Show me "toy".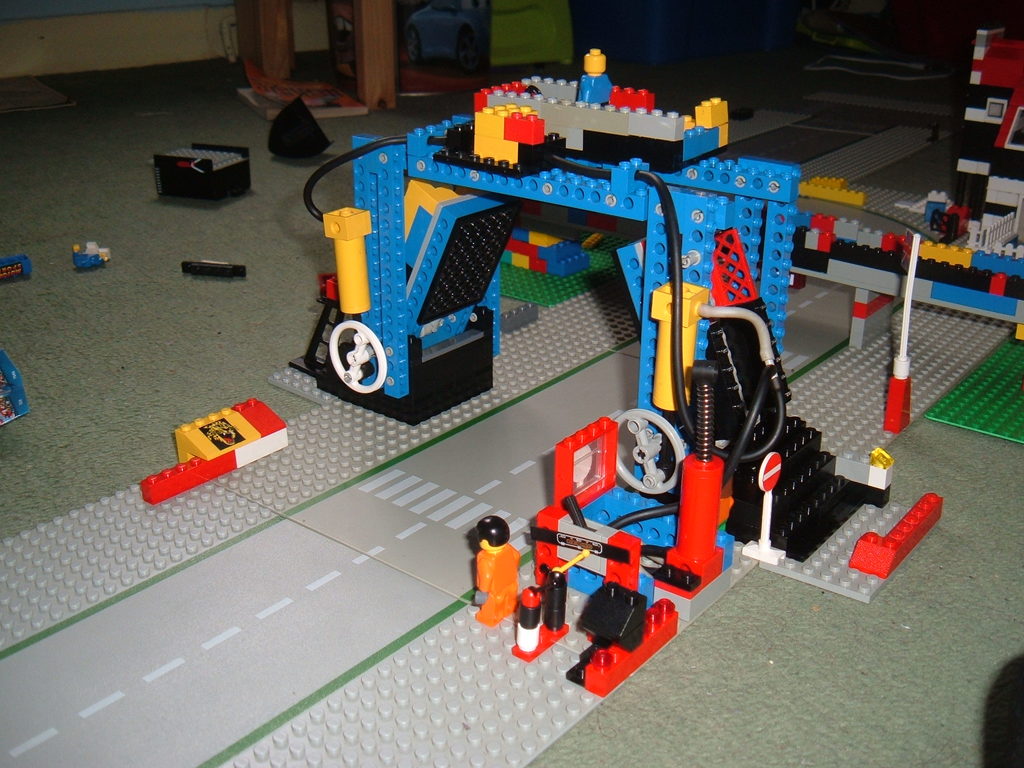
"toy" is here: x1=74, y1=241, x2=107, y2=274.
